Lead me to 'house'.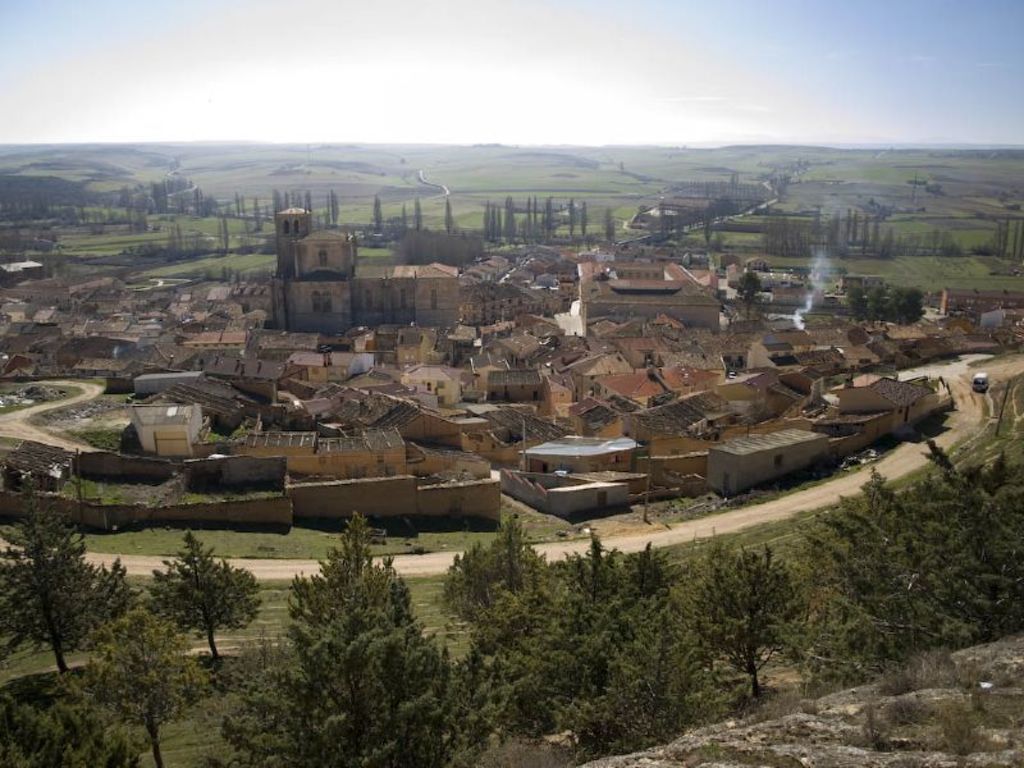
Lead to 458:358:527:402.
